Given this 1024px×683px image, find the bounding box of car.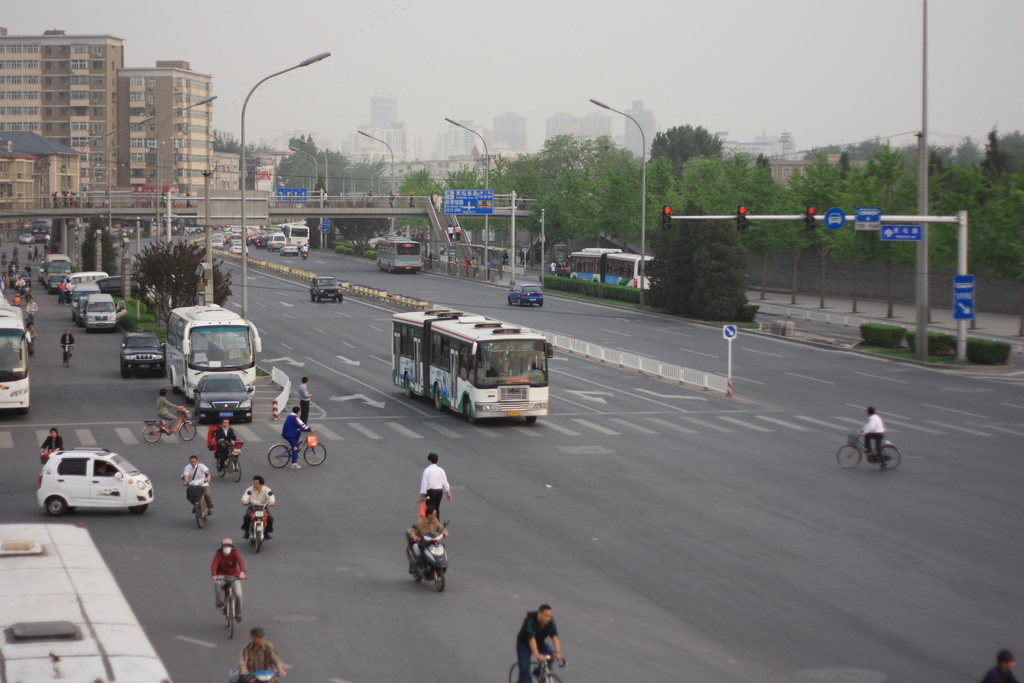
18 233 36 243.
